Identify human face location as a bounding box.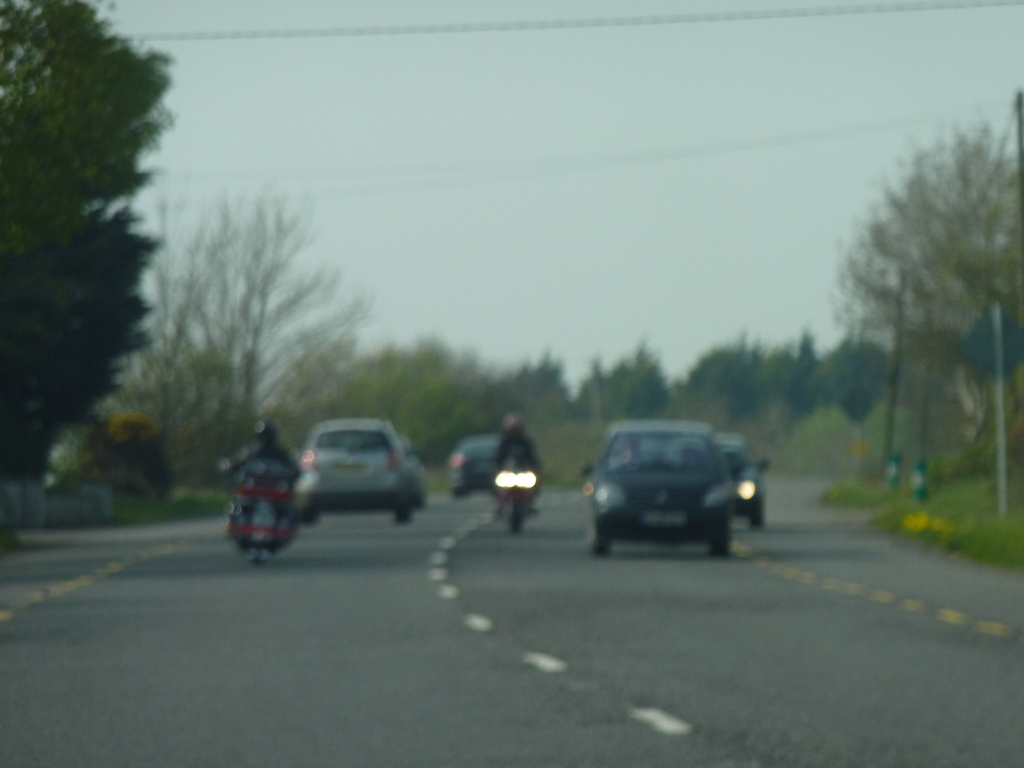
select_region(627, 443, 634, 459).
